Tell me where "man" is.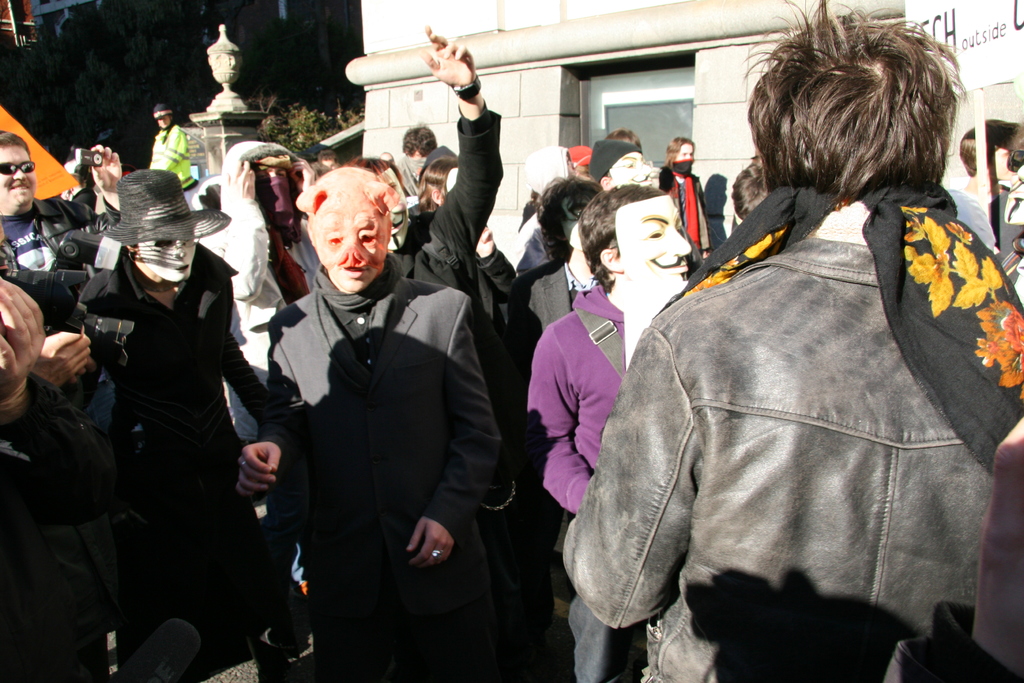
"man" is at [left=394, top=122, right=437, bottom=200].
